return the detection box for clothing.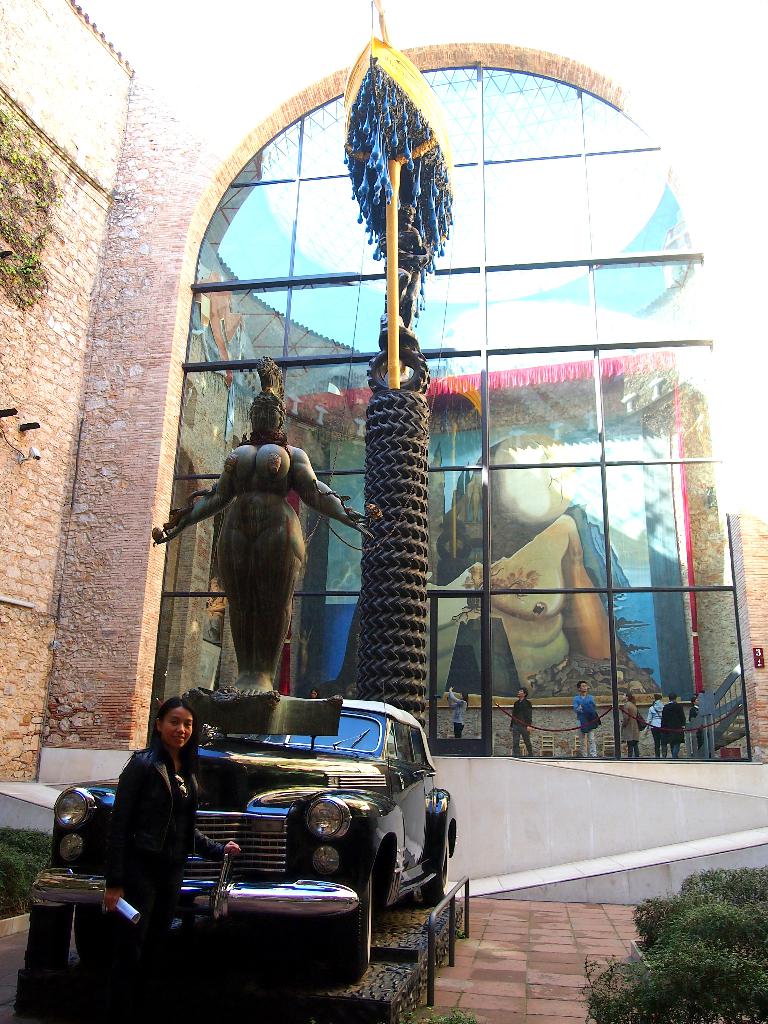
locate(577, 693, 593, 762).
